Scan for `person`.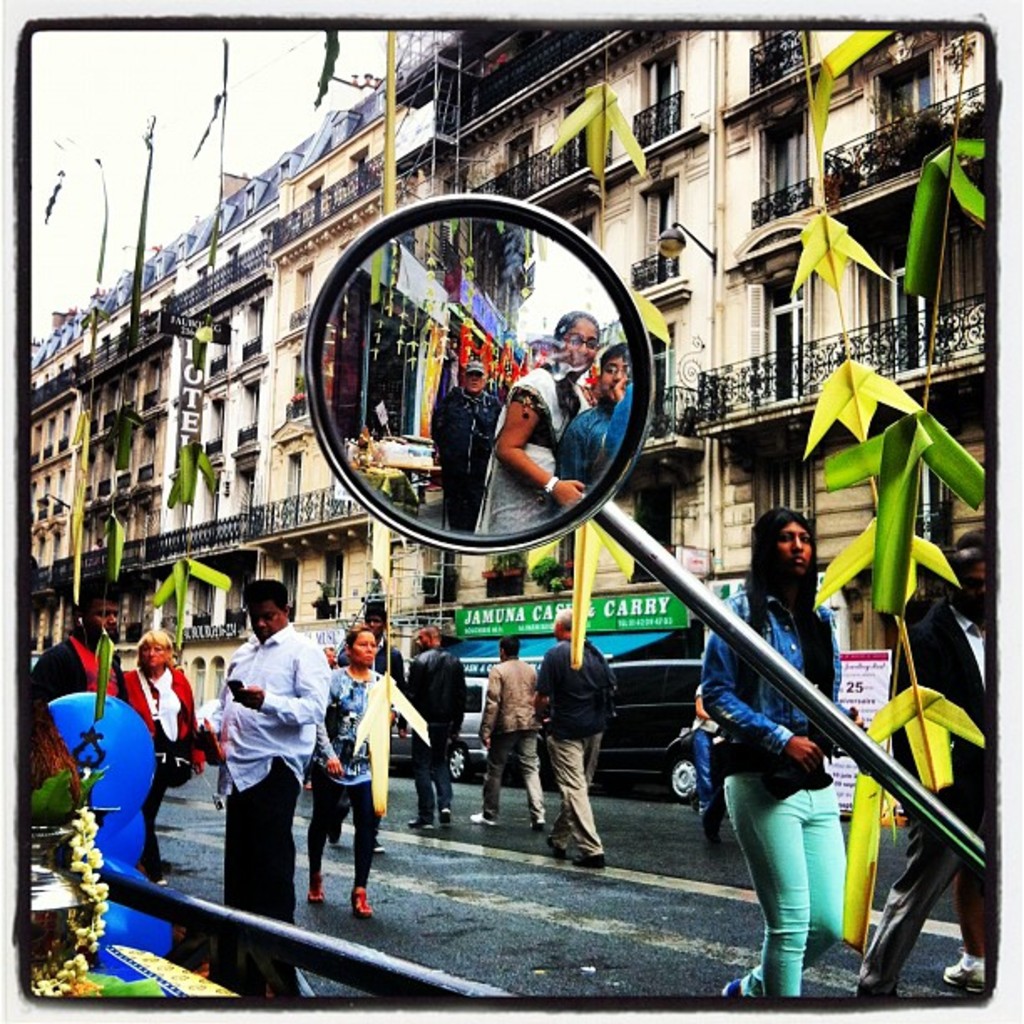
Scan result: {"x1": 23, "y1": 562, "x2": 122, "y2": 798}.
